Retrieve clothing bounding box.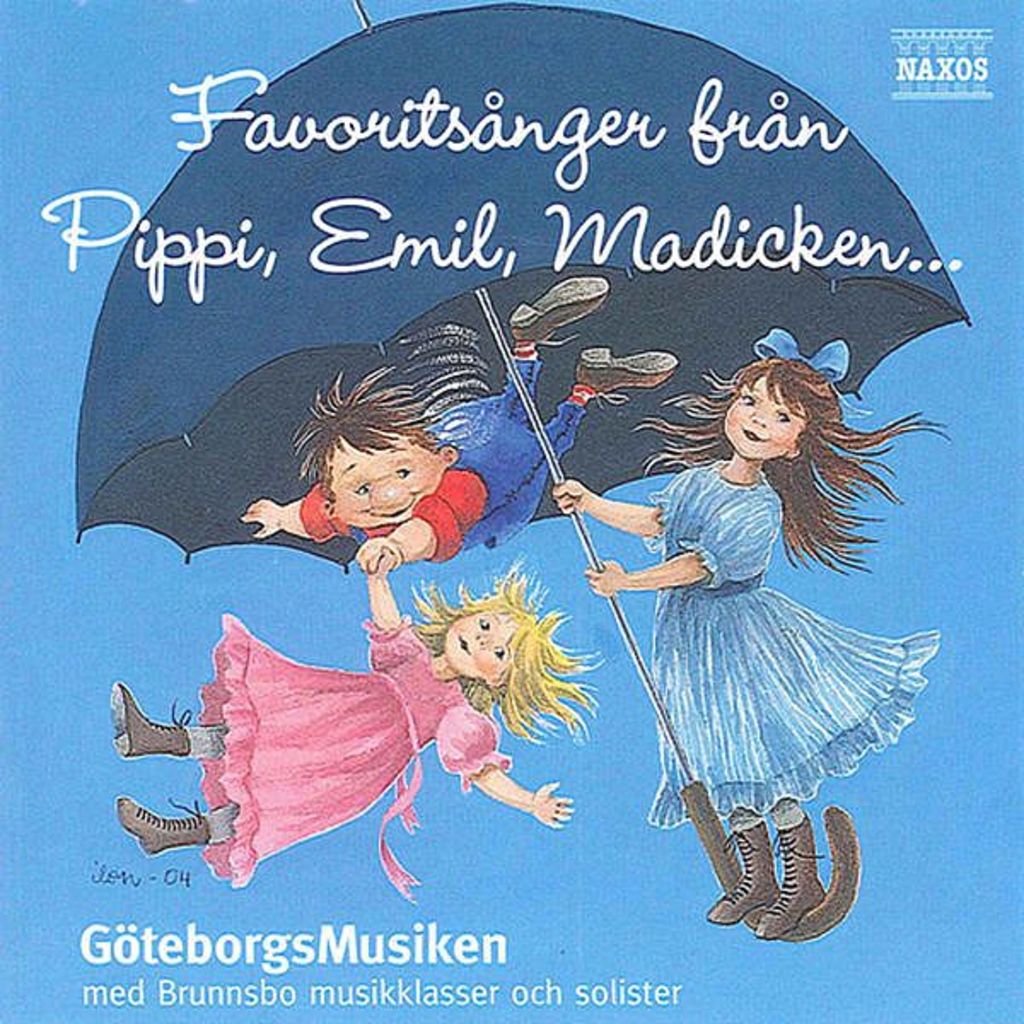
Bounding box: select_region(195, 618, 505, 882).
